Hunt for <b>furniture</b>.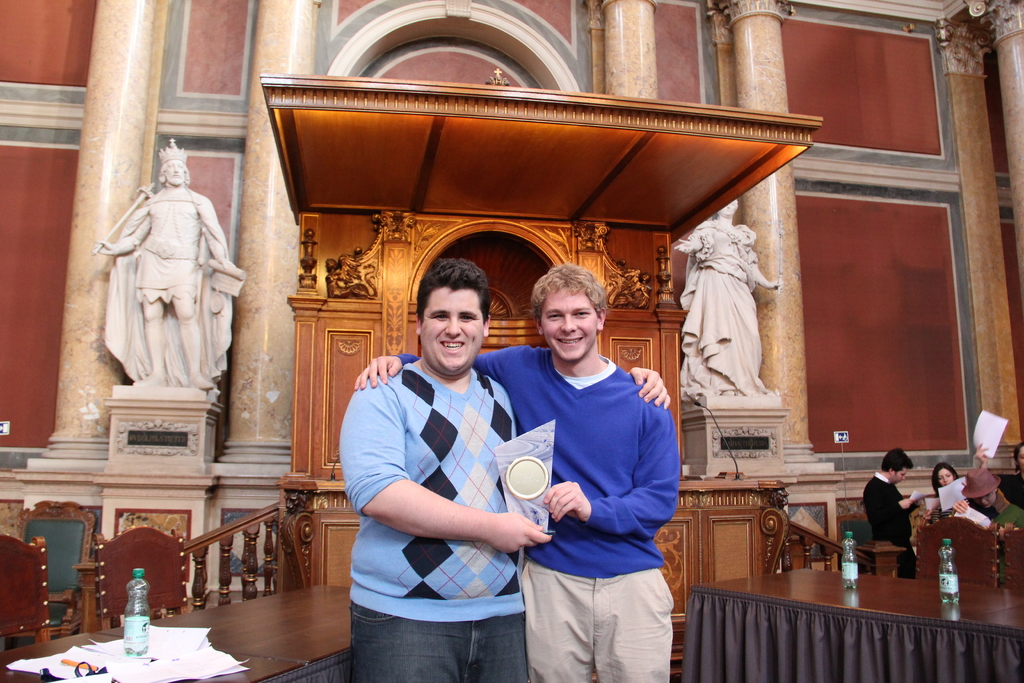
Hunted down at [0,582,350,682].
